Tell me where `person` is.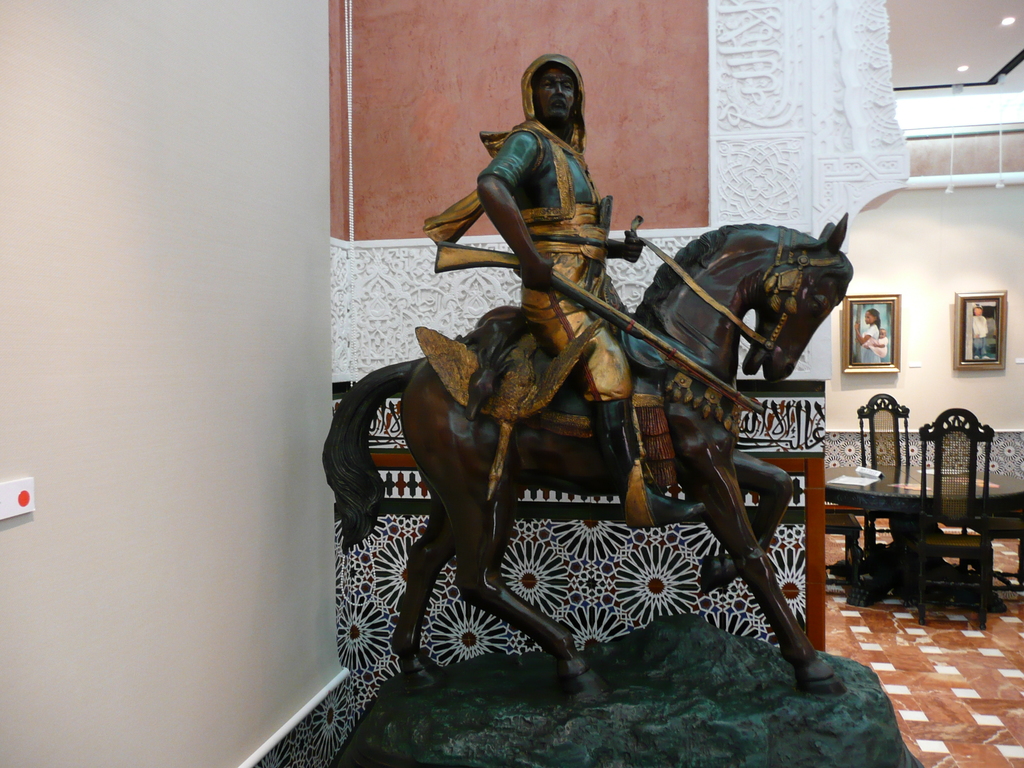
`person` is at crop(864, 327, 888, 360).
